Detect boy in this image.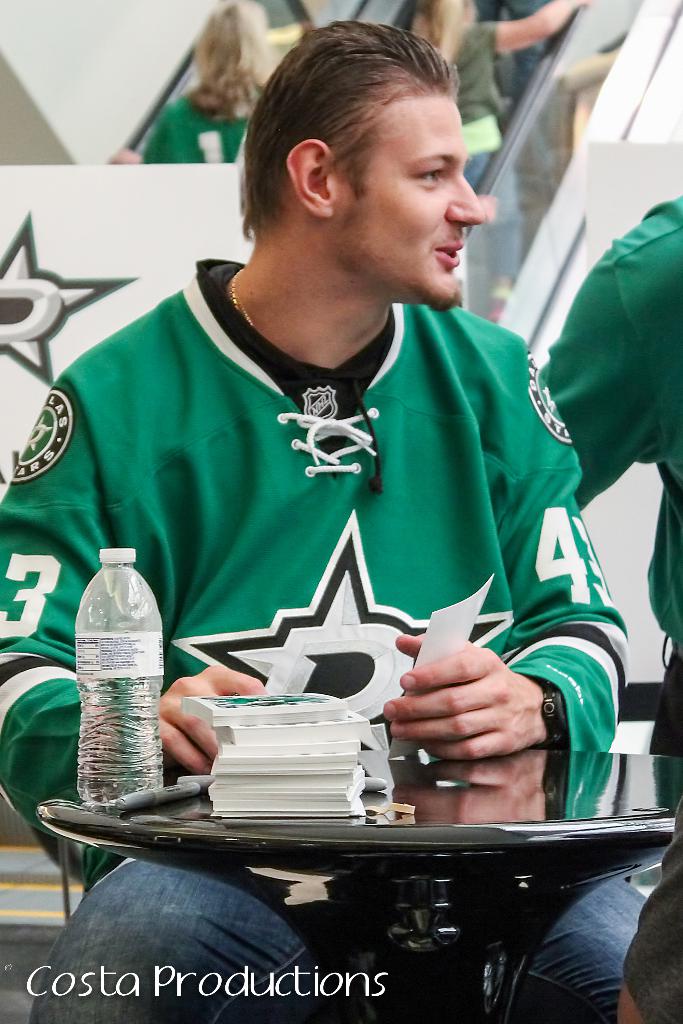
Detection: bbox=[0, 20, 650, 1020].
